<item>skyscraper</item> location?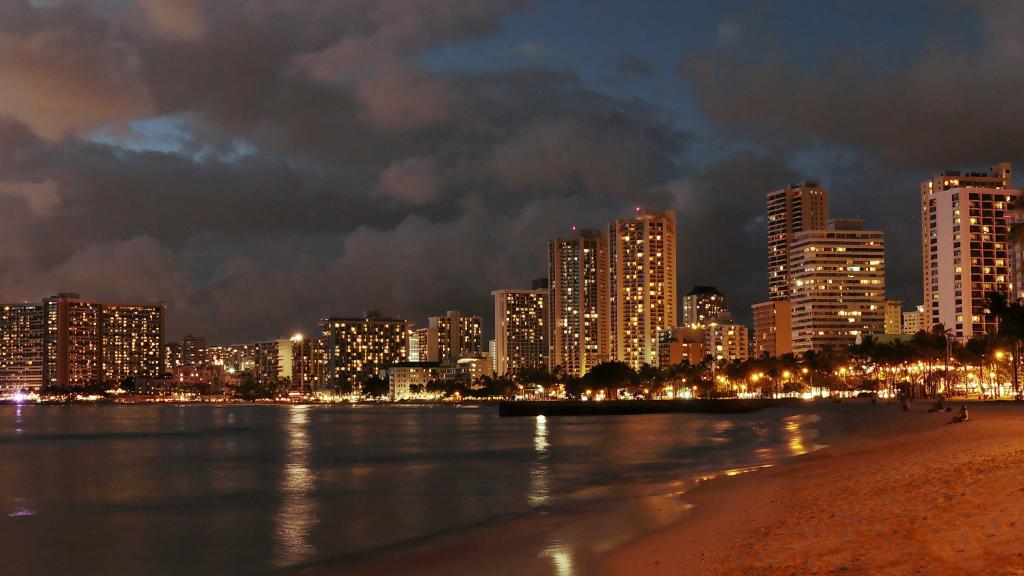
<box>681,287,725,331</box>
